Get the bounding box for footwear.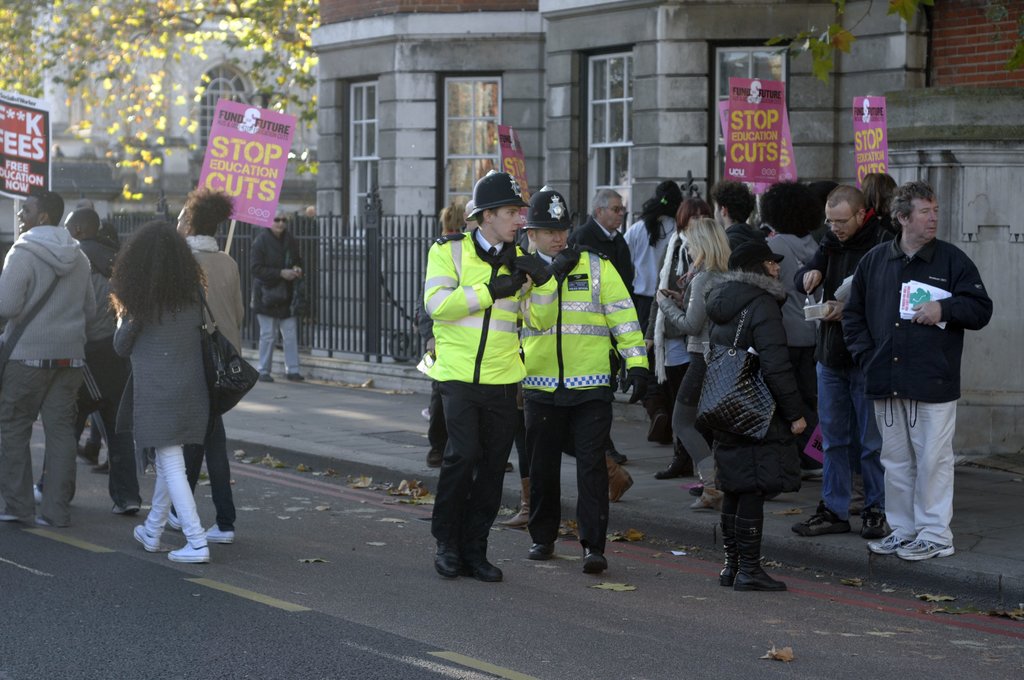
<region>33, 511, 51, 529</region>.
